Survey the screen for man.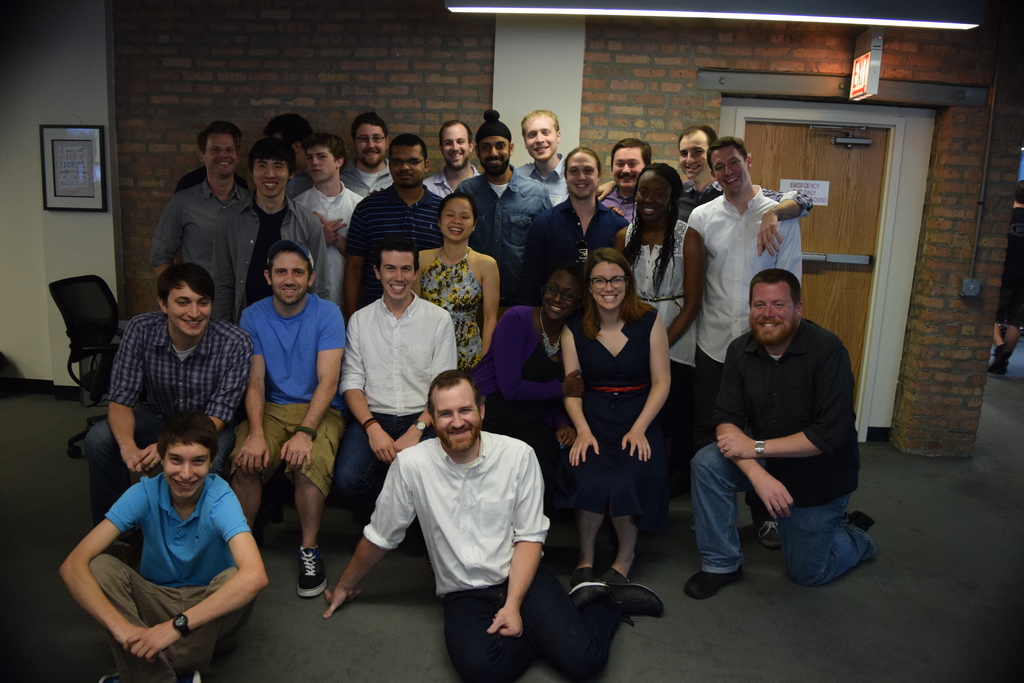
Survey found: 266, 247, 343, 599.
